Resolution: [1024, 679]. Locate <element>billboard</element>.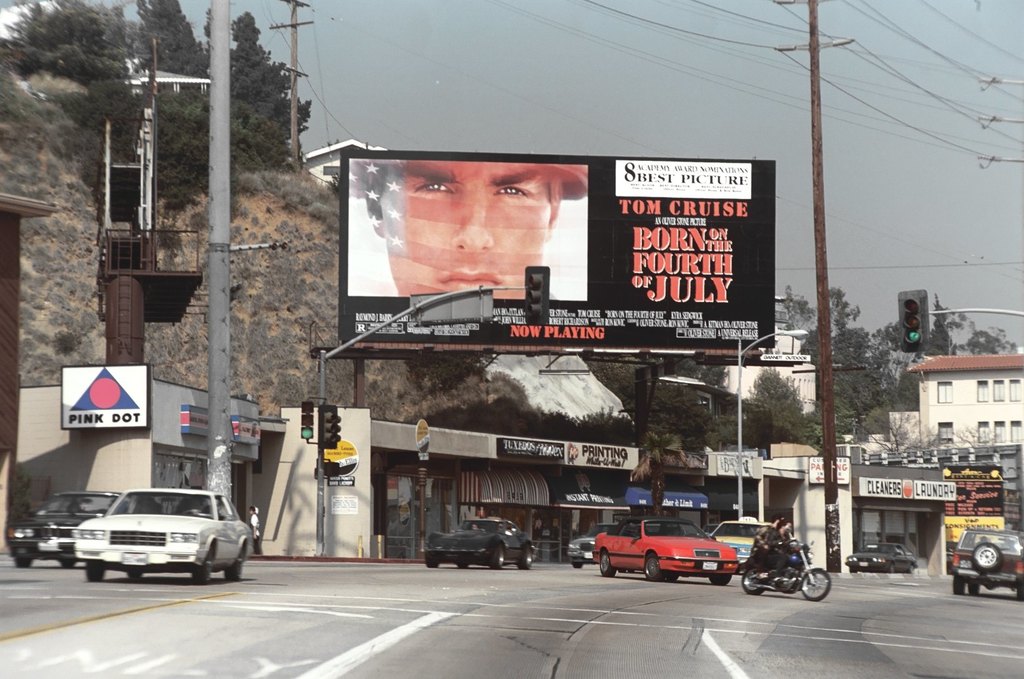
<region>867, 477, 947, 498</region>.
